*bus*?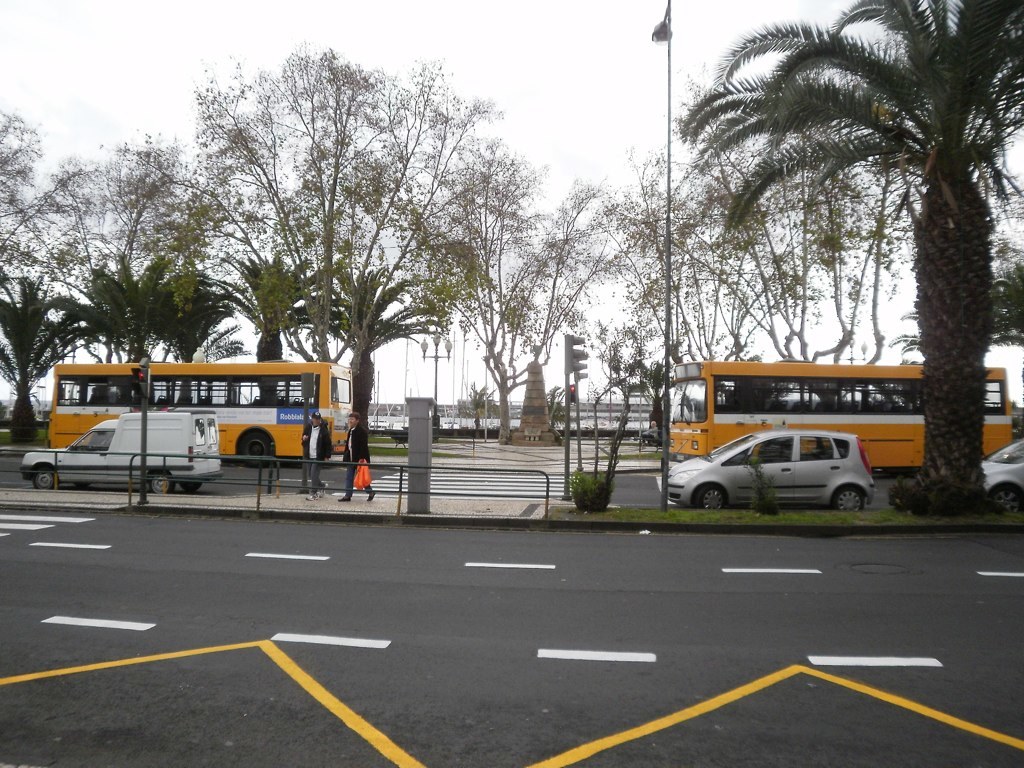
box(42, 358, 357, 470)
